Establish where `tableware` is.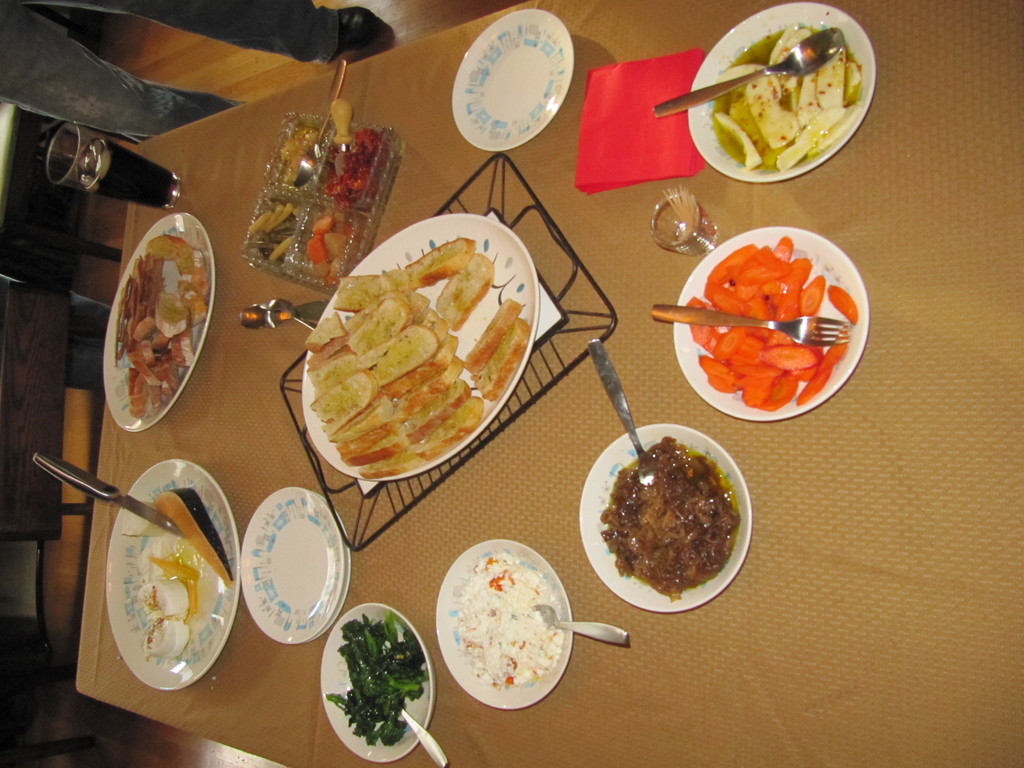
Established at [left=453, top=8, right=573, bottom=147].
